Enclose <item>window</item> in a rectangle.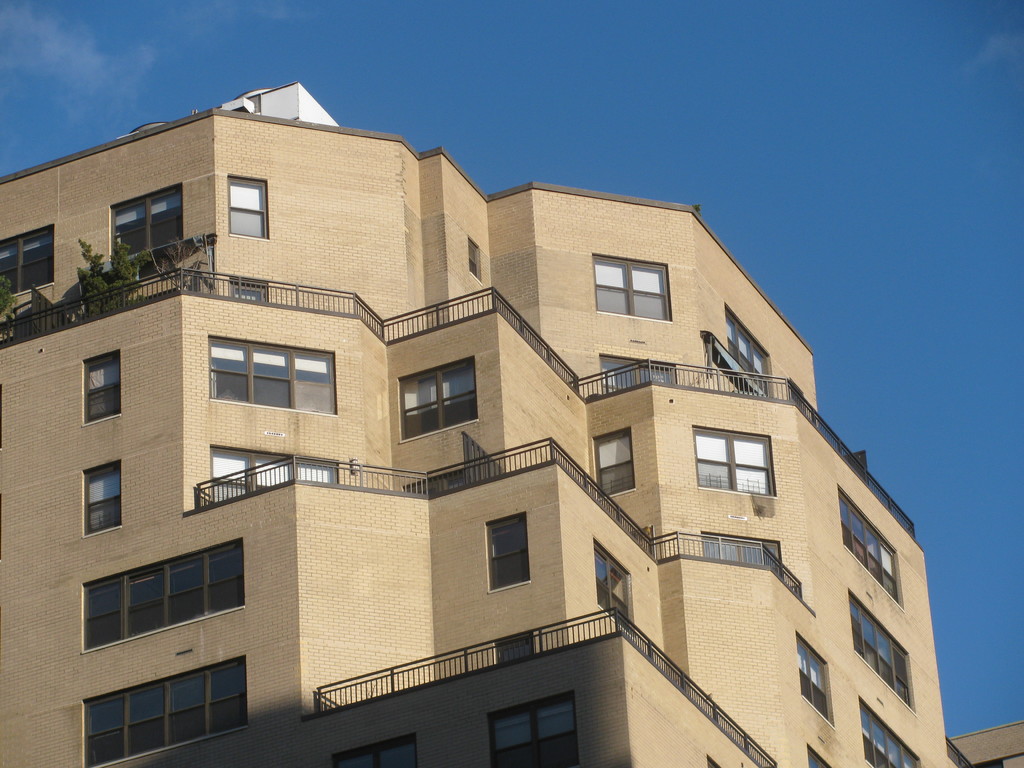
<box>692,426,773,491</box>.
